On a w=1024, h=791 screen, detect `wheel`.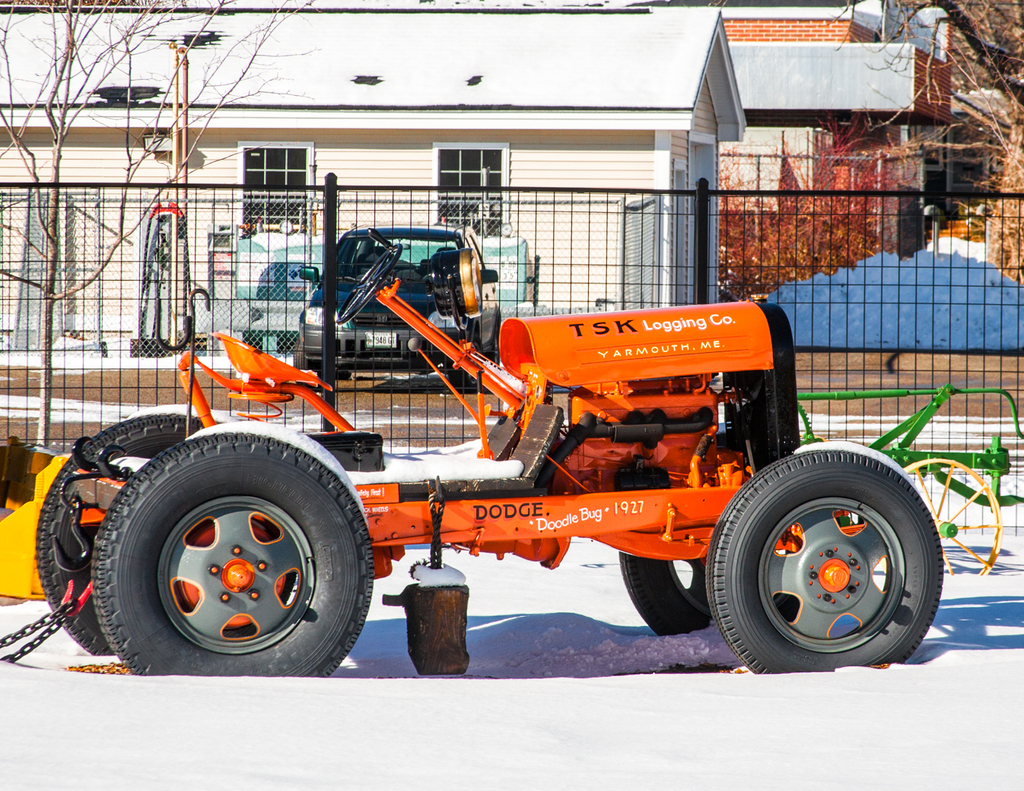
locate(295, 350, 333, 391).
